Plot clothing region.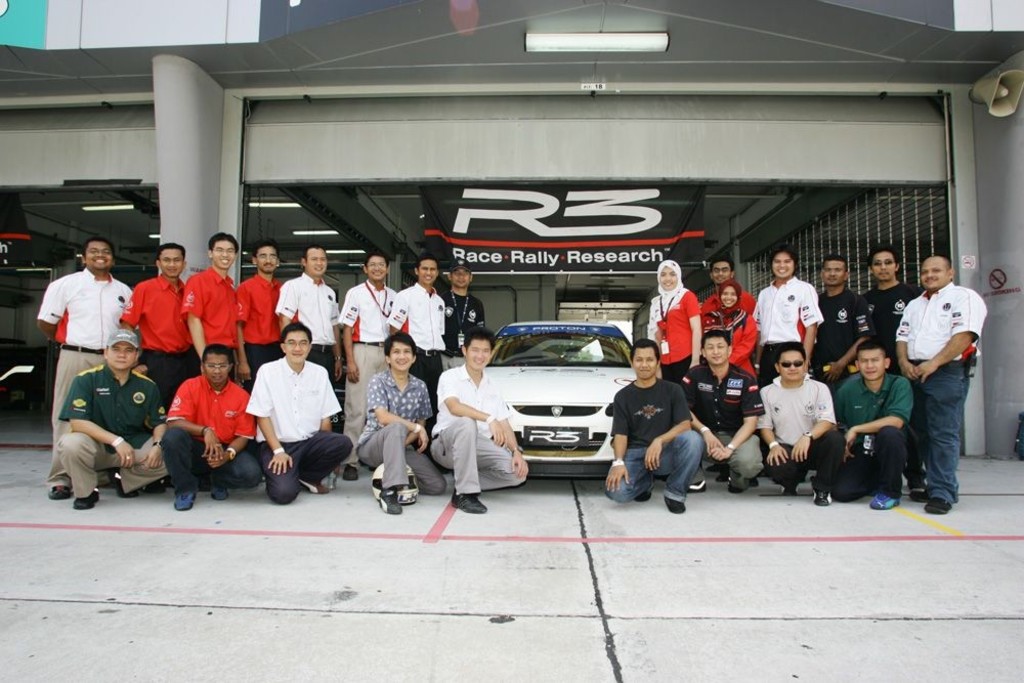
Plotted at Rect(275, 270, 341, 393).
